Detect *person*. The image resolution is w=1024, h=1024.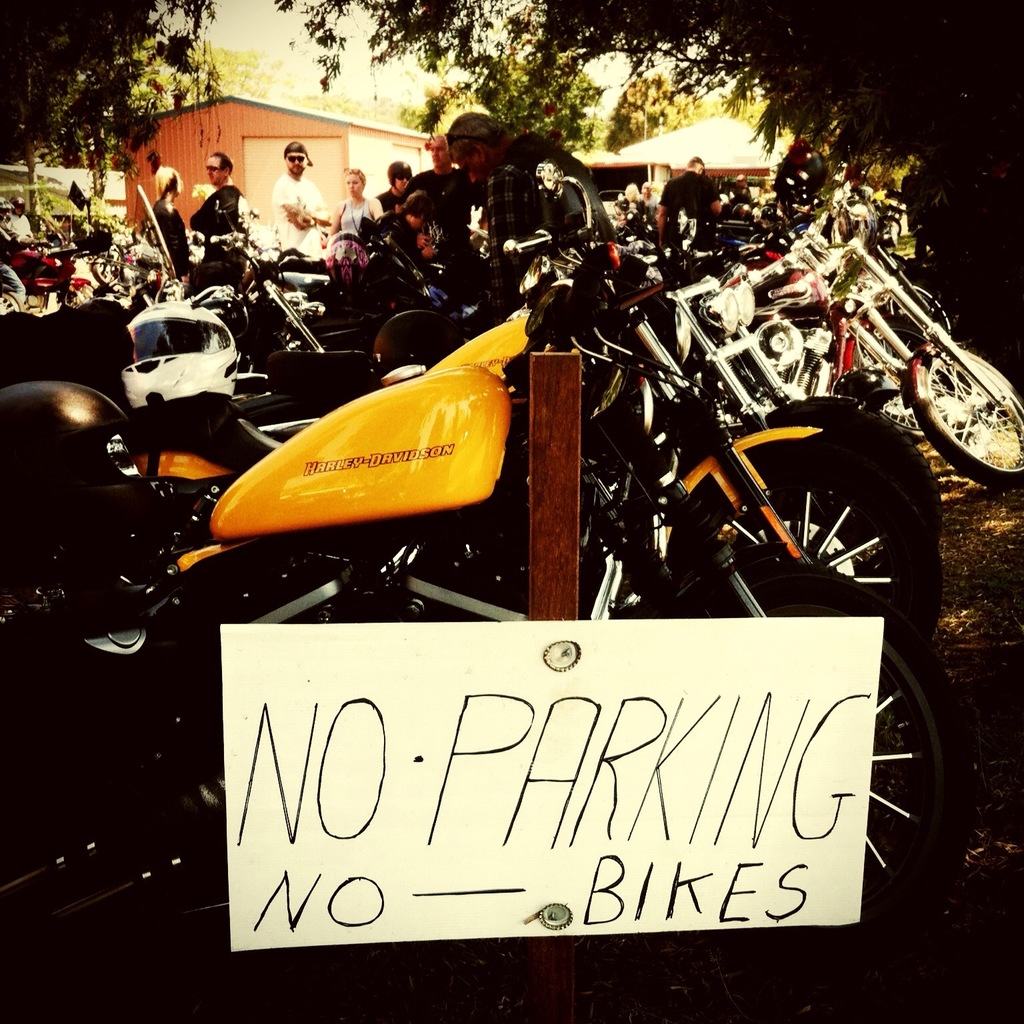
crop(144, 163, 193, 281).
